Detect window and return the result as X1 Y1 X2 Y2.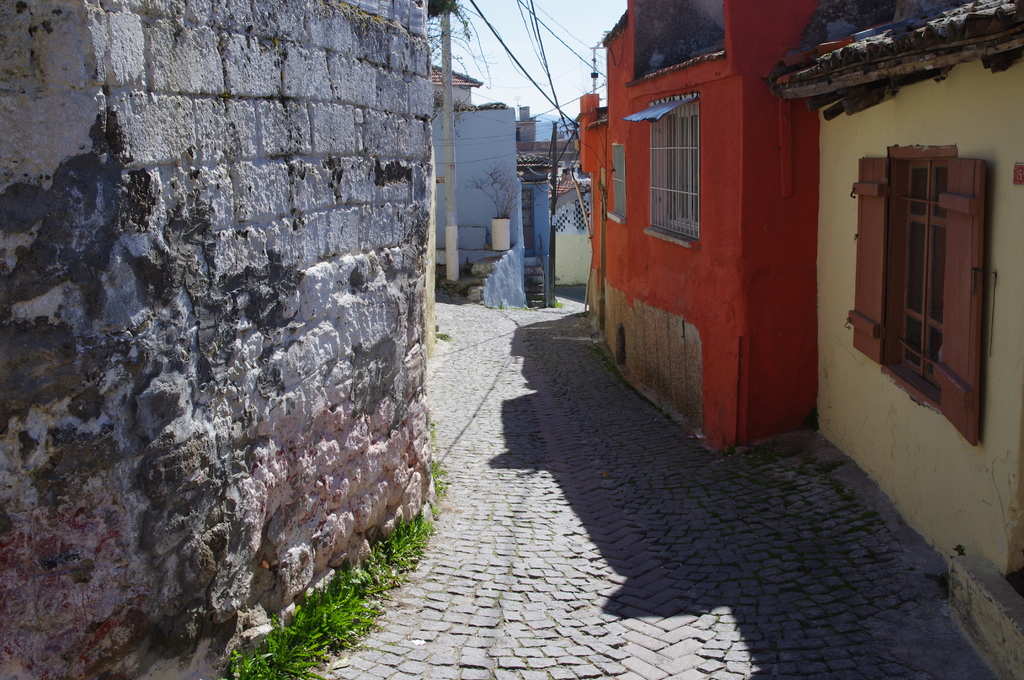
611 145 627 217.
